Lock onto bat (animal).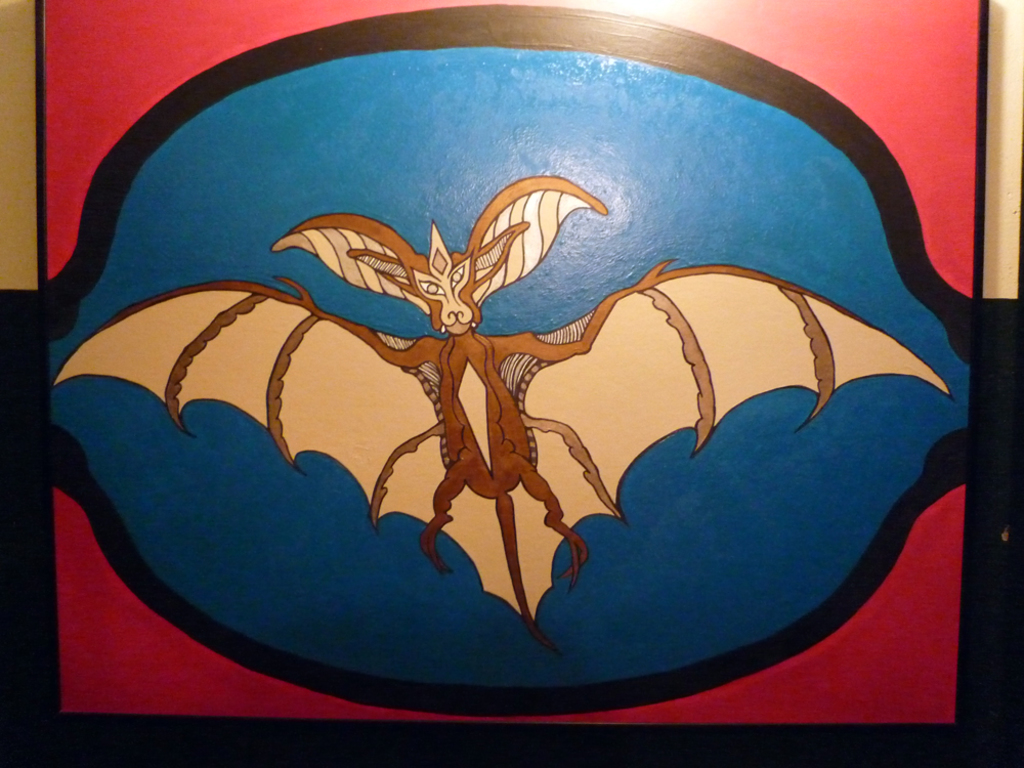
Locked: [46,167,958,659].
